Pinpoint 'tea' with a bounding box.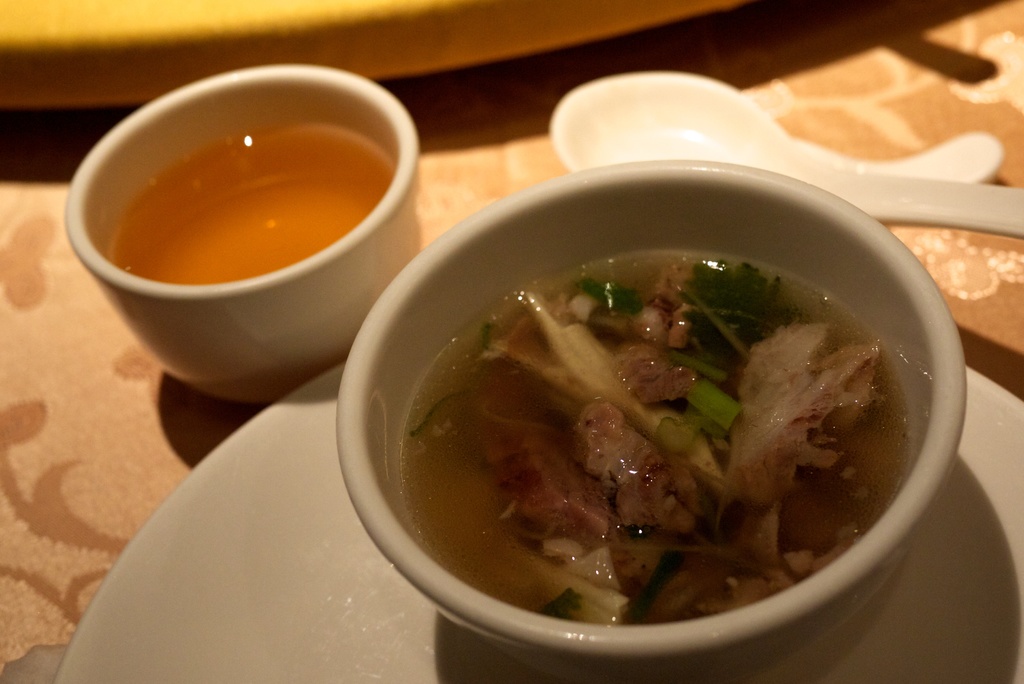
111,133,395,282.
